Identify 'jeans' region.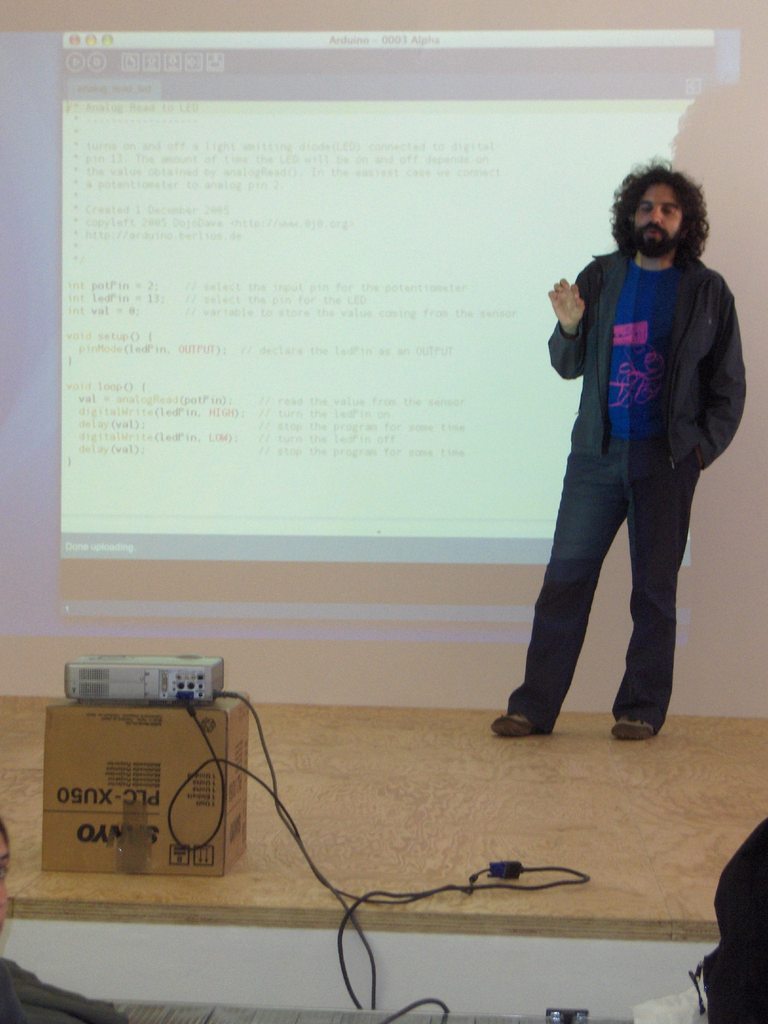
Region: locate(522, 411, 720, 738).
